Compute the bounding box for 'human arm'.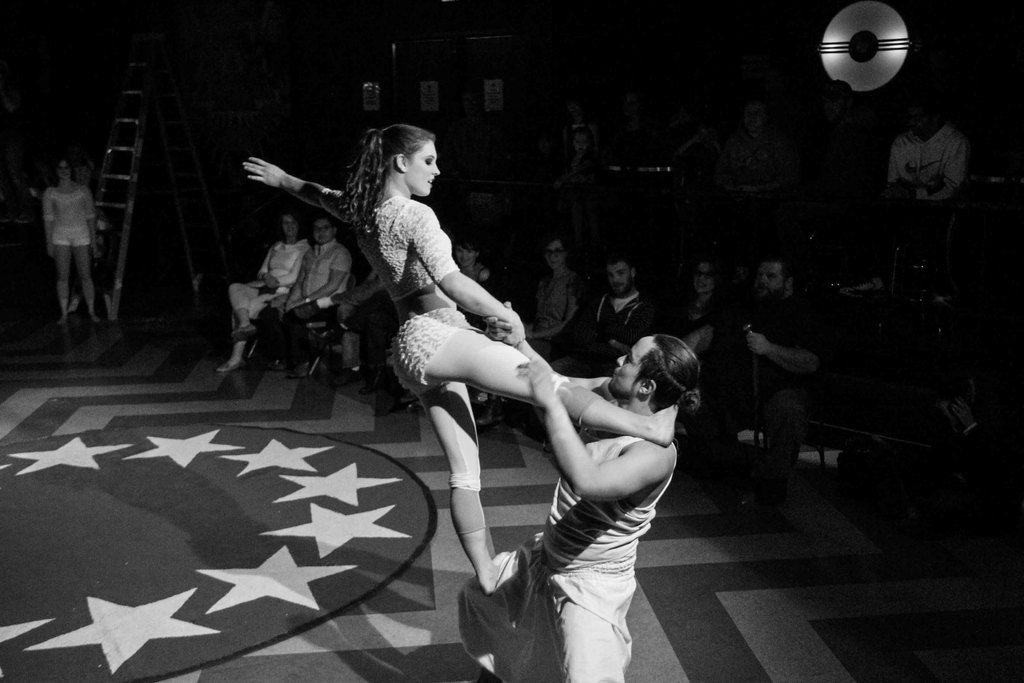
{"left": 285, "top": 249, "right": 348, "bottom": 311}.
